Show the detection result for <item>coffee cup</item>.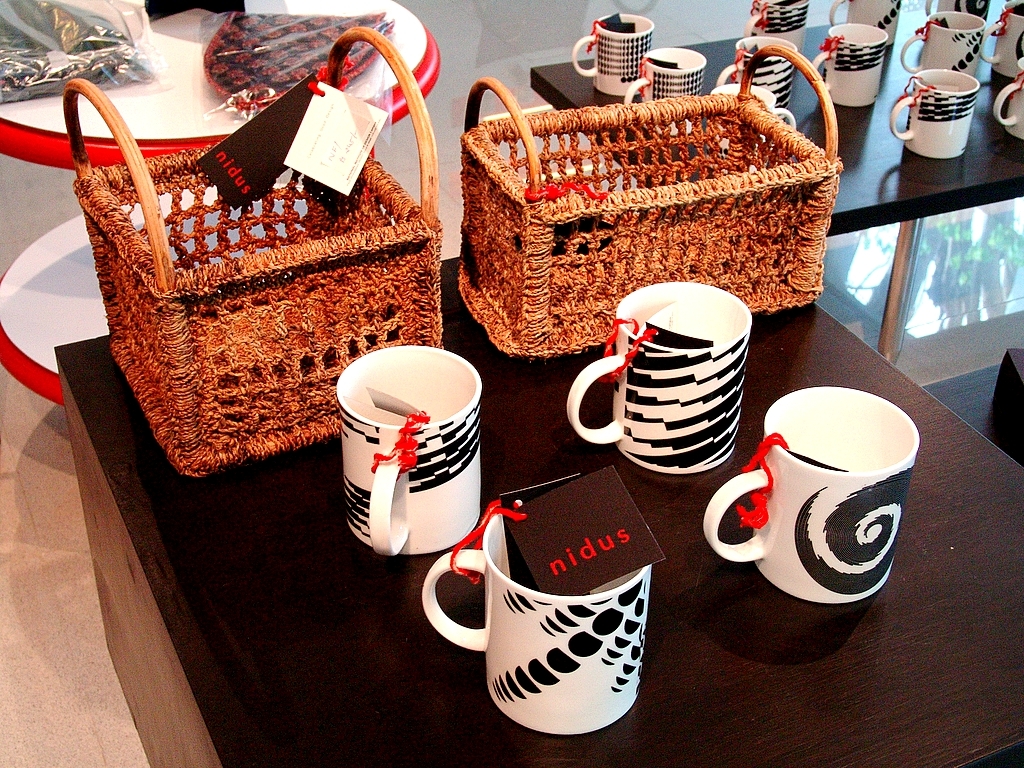
l=988, t=0, r=1023, b=76.
